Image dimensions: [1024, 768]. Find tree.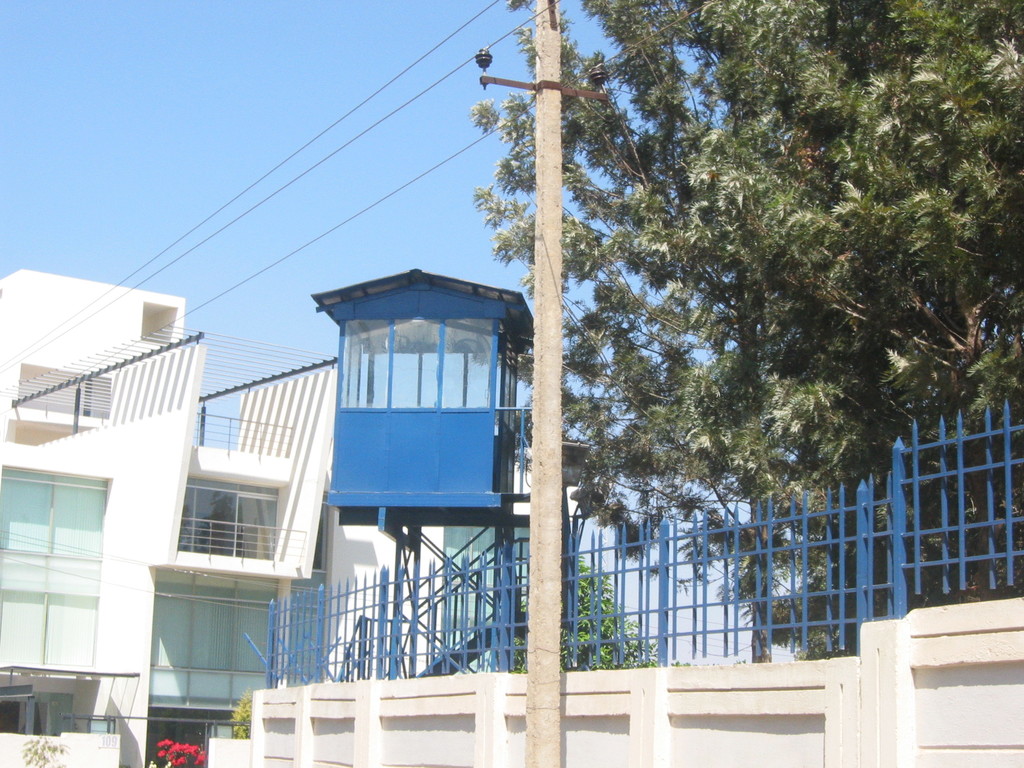
pyautogui.locateOnScreen(472, 0, 1023, 657).
